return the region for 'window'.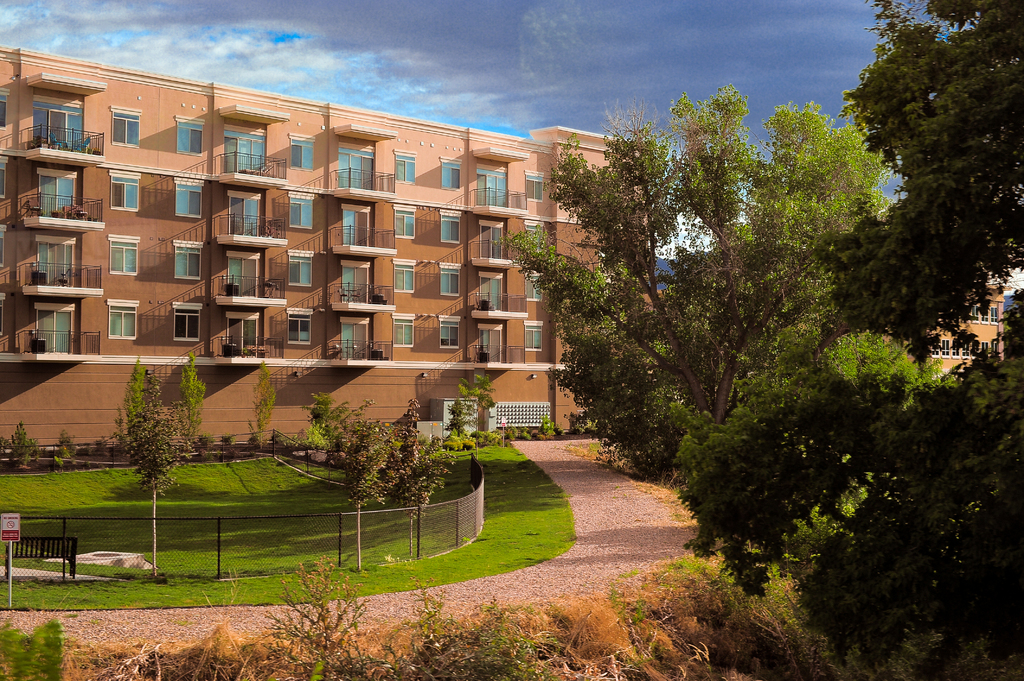
l=390, t=148, r=417, b=184.
